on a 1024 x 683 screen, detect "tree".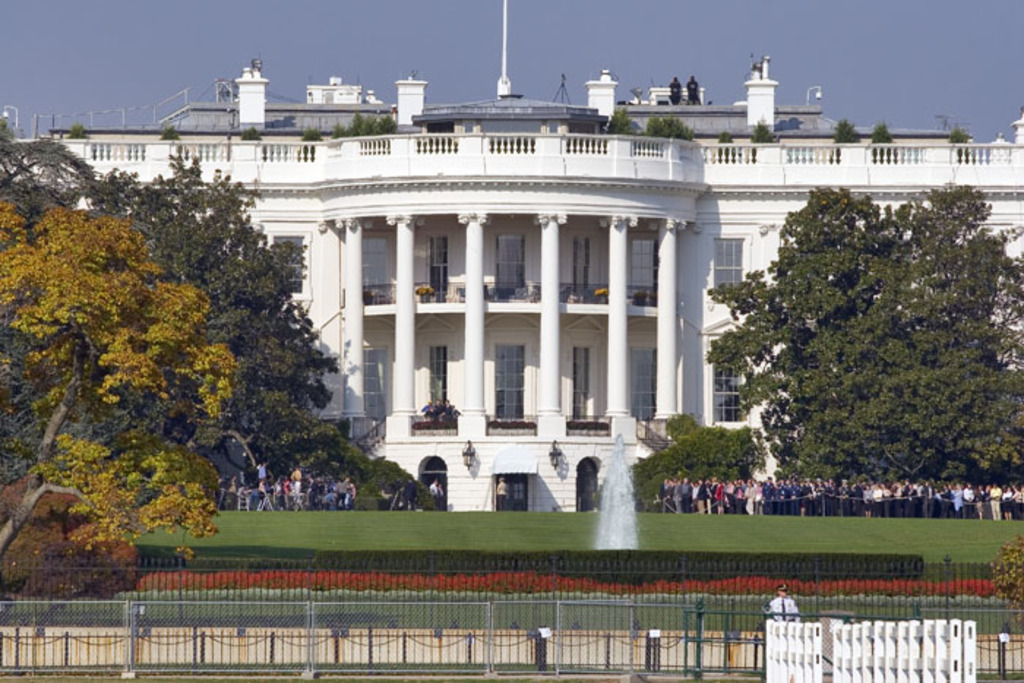
BBox(0, 467, 143, 608).
